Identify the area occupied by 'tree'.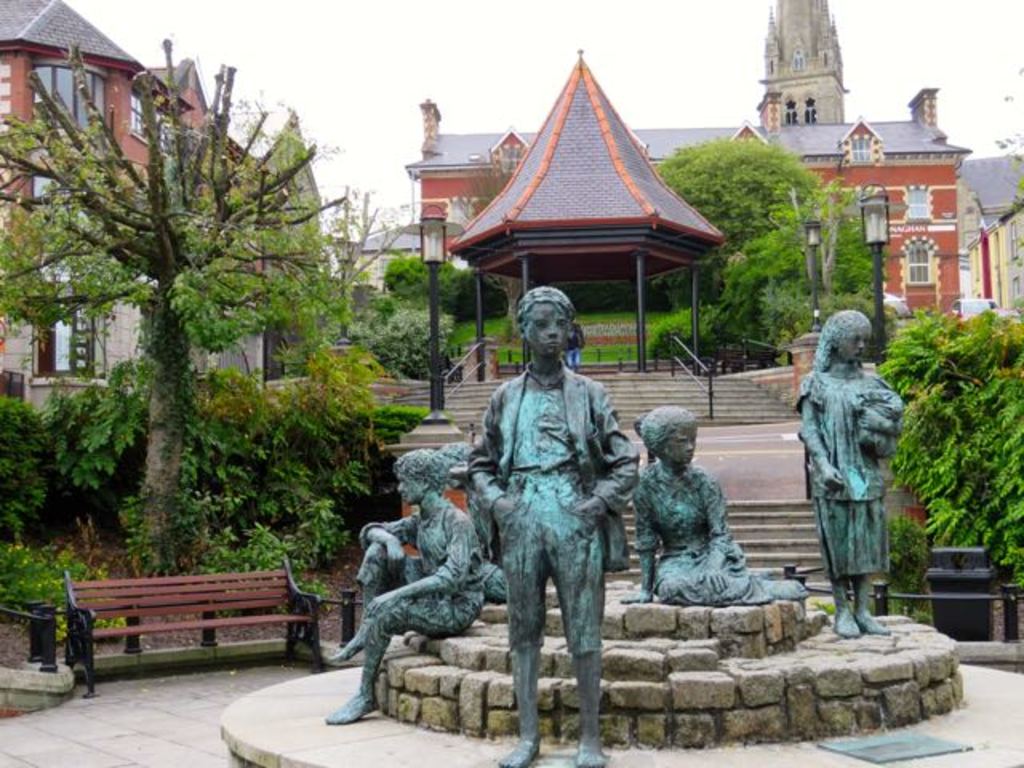
Area: [382,251,461,312].
